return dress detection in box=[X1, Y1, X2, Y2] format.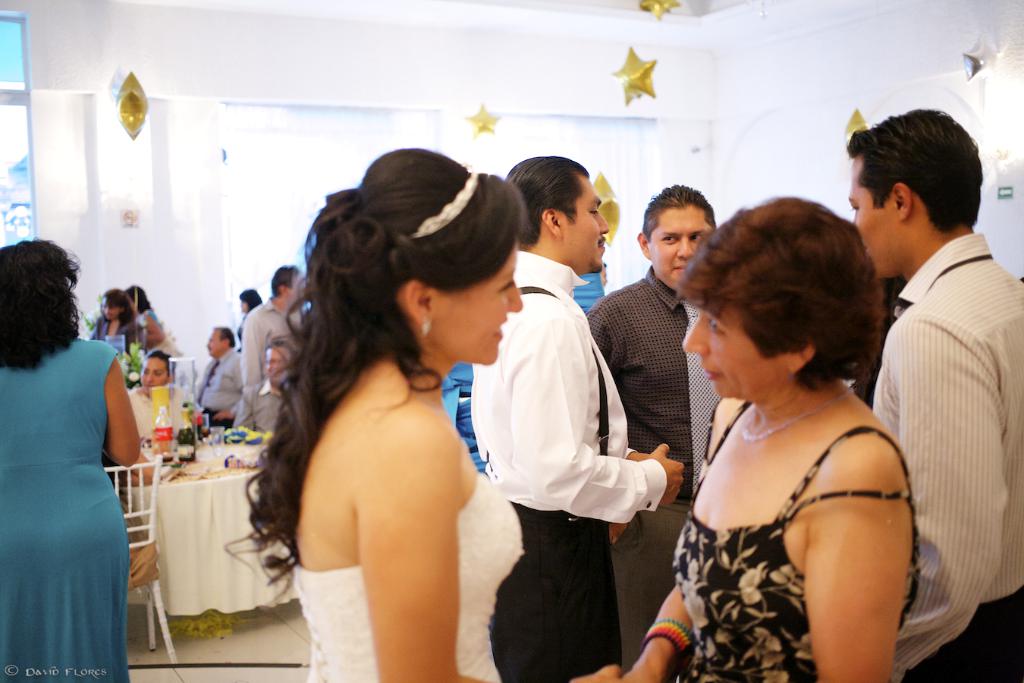
box=[292, 470, 525, 682].
